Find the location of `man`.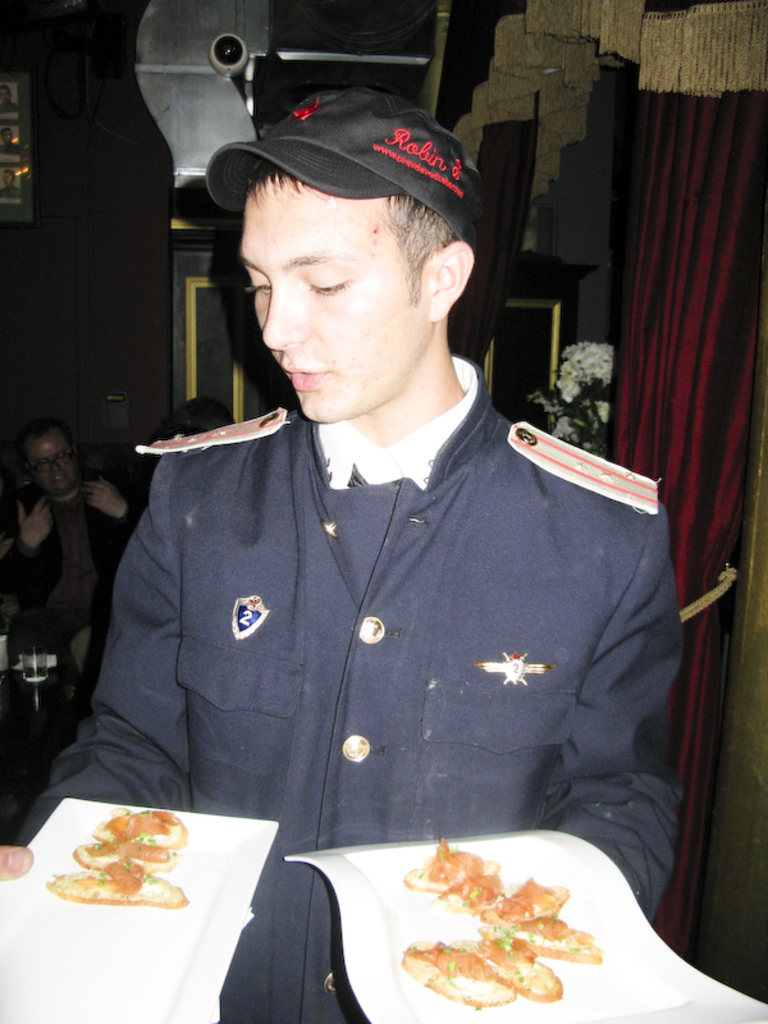
Location: <bbox>0, 419, 113, 750</bbox>.
